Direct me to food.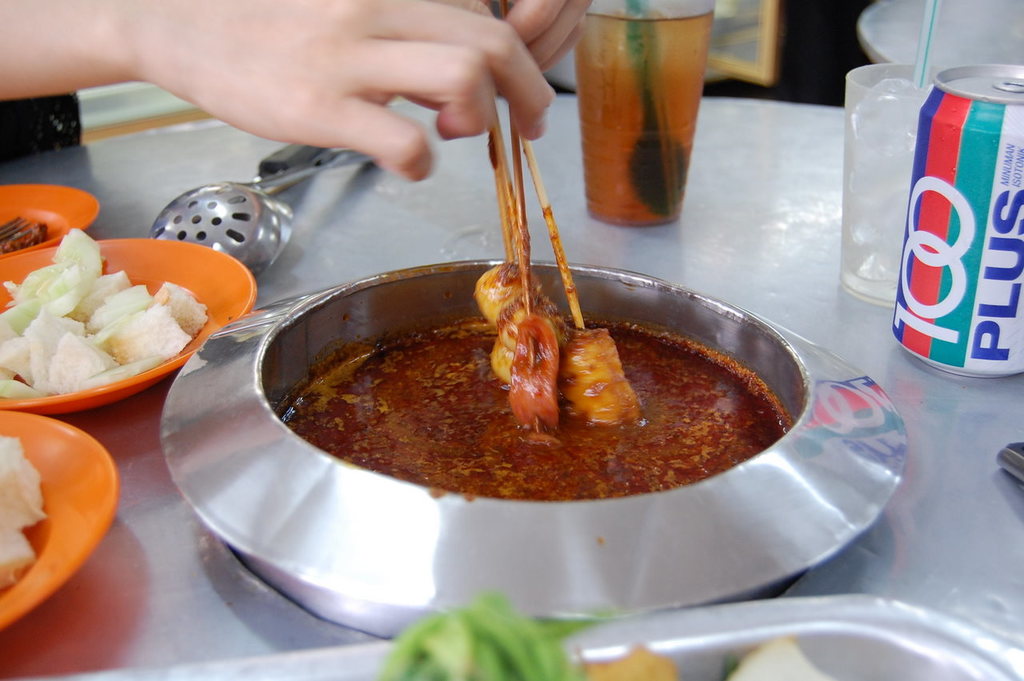
Direction: box(374, 586, 837, 680).
